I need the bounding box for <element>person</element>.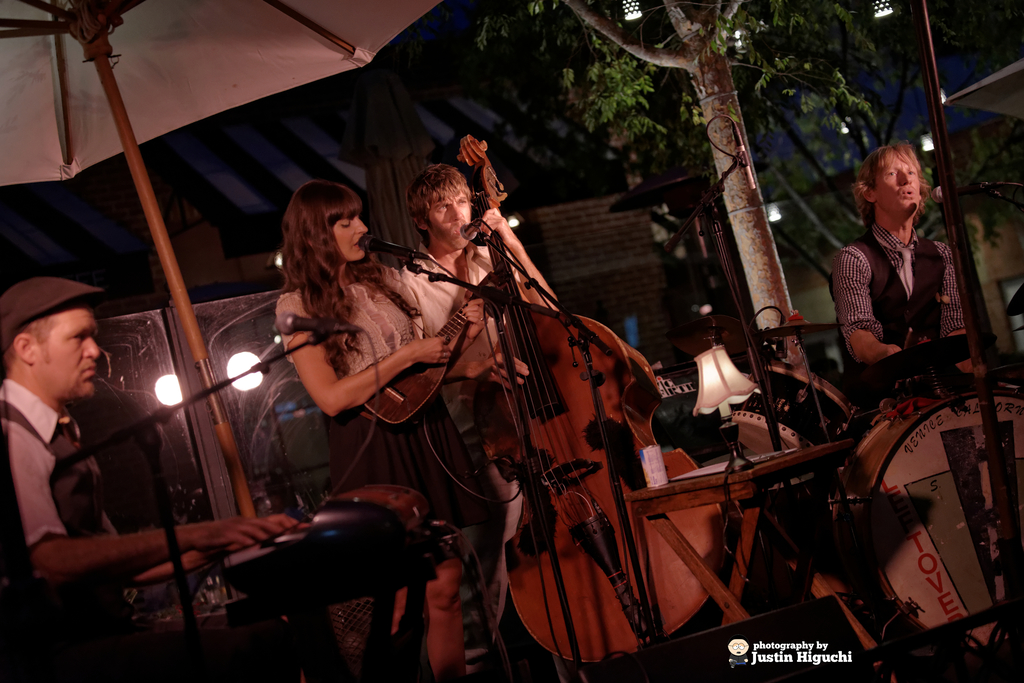
Here it is: <box>273,183,530,680</box>.
